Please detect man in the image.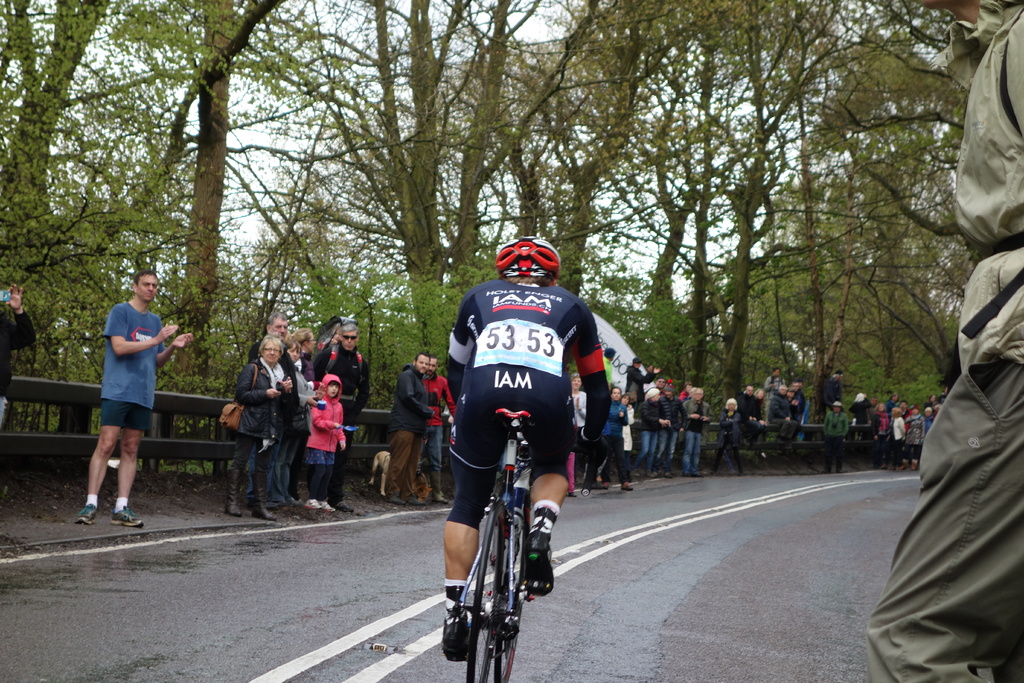
select_region(851, 389, 879, 441).
